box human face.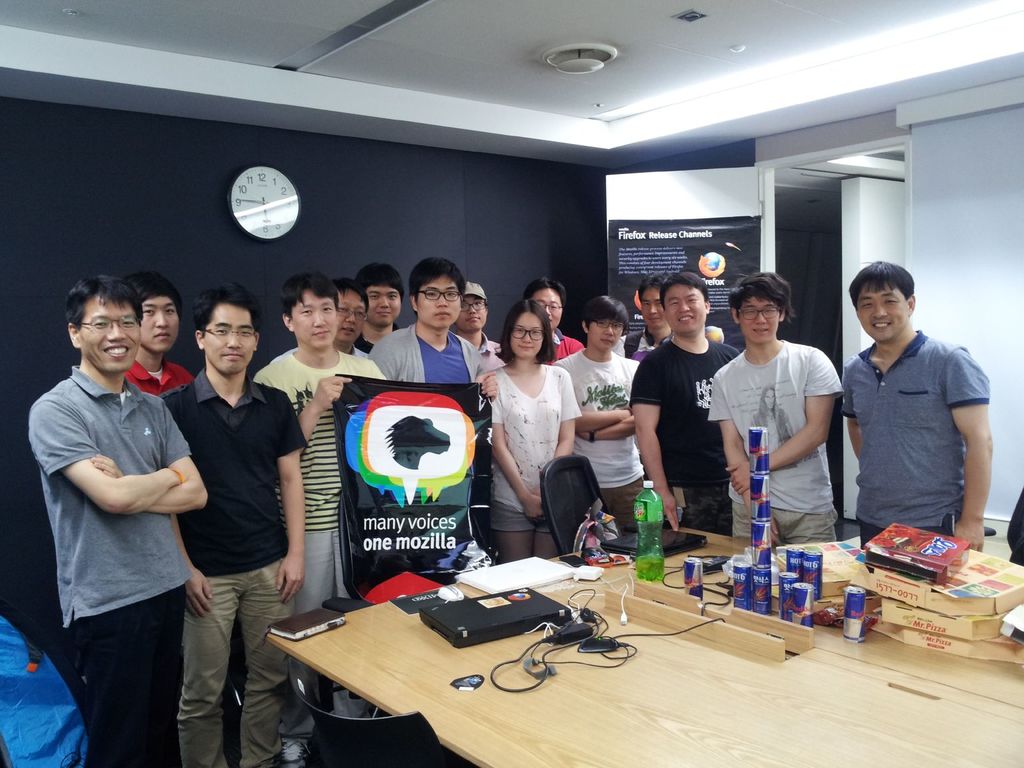
{"left": 858, "top": 291, "right": 910, "bottom": 342}.
